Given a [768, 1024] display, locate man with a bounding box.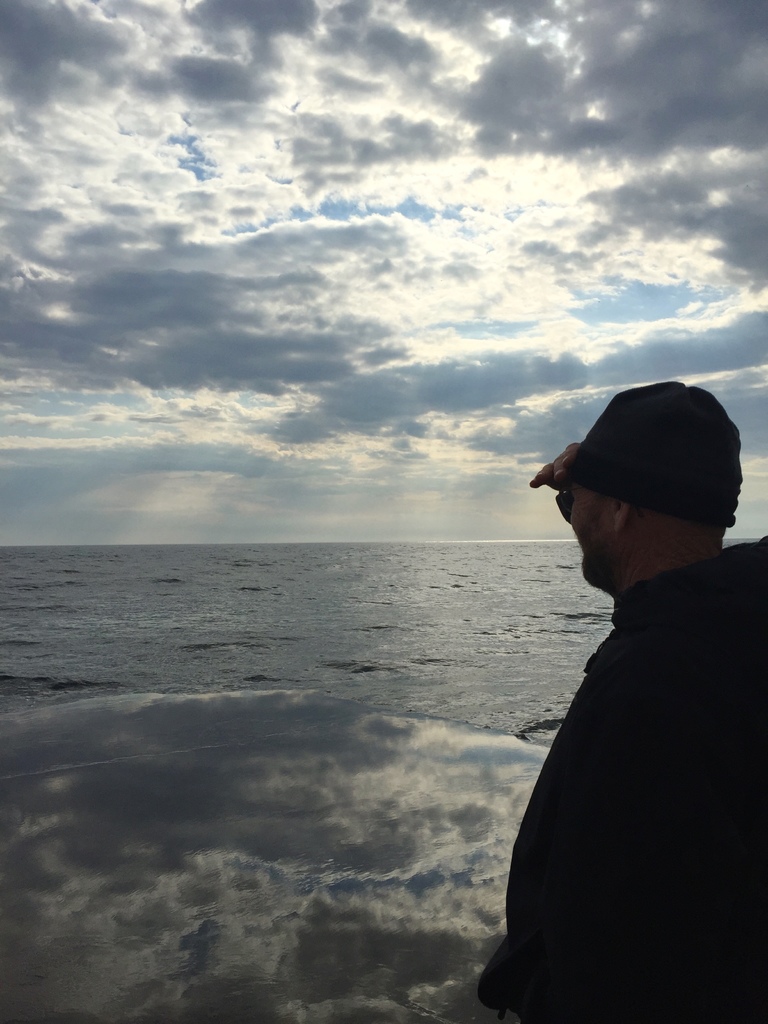
Located: <box>492,365,767,1010</box>.
